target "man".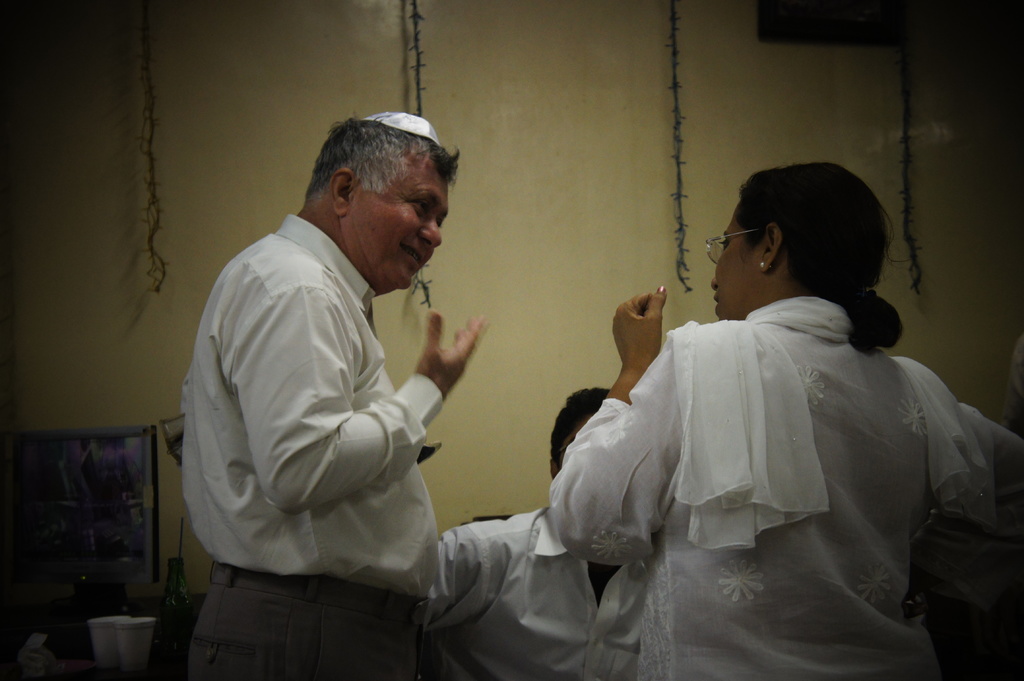
Target region: (429, 392, 645, 680).
